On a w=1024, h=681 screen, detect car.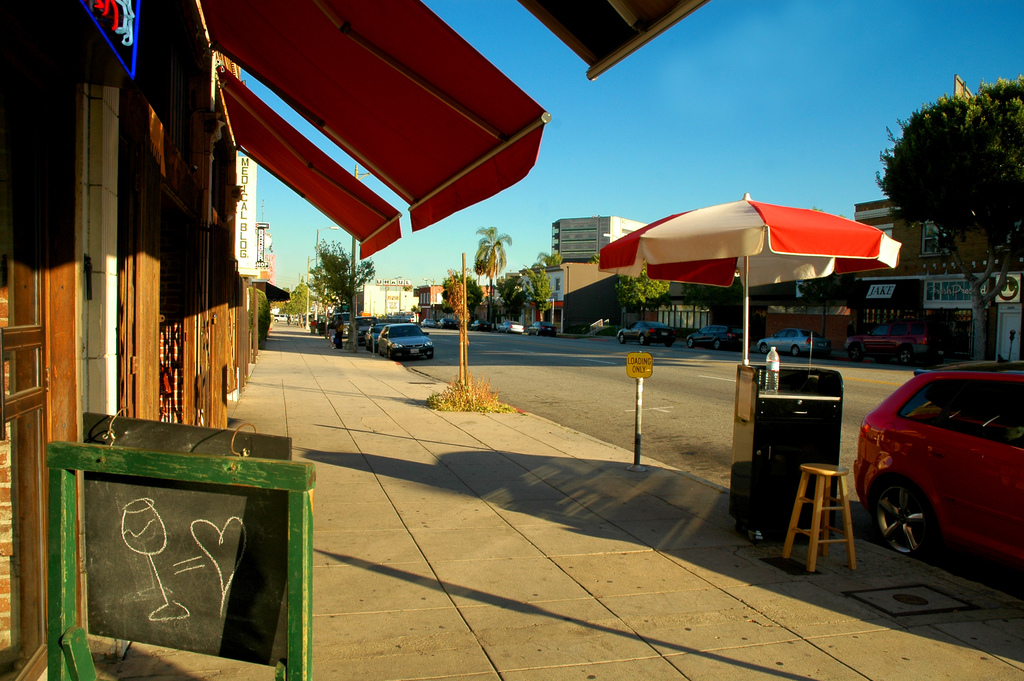
box=[687, 318, 747, 349].
